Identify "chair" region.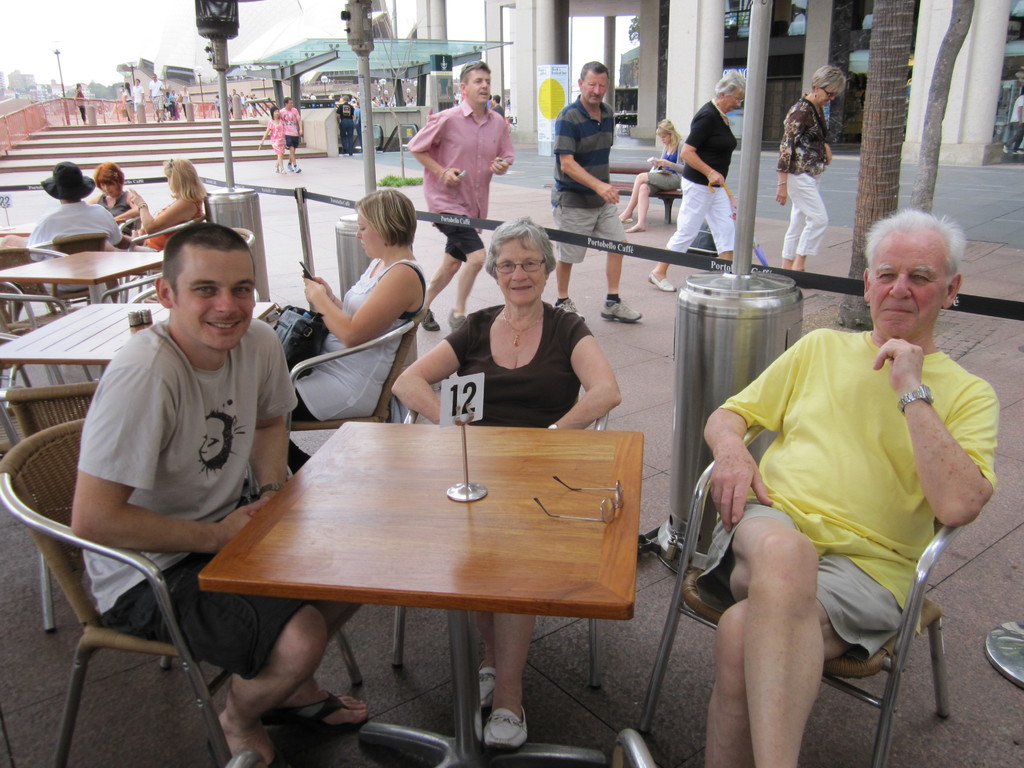
Region: [left=29, top=232, right=133, bottom=300].
